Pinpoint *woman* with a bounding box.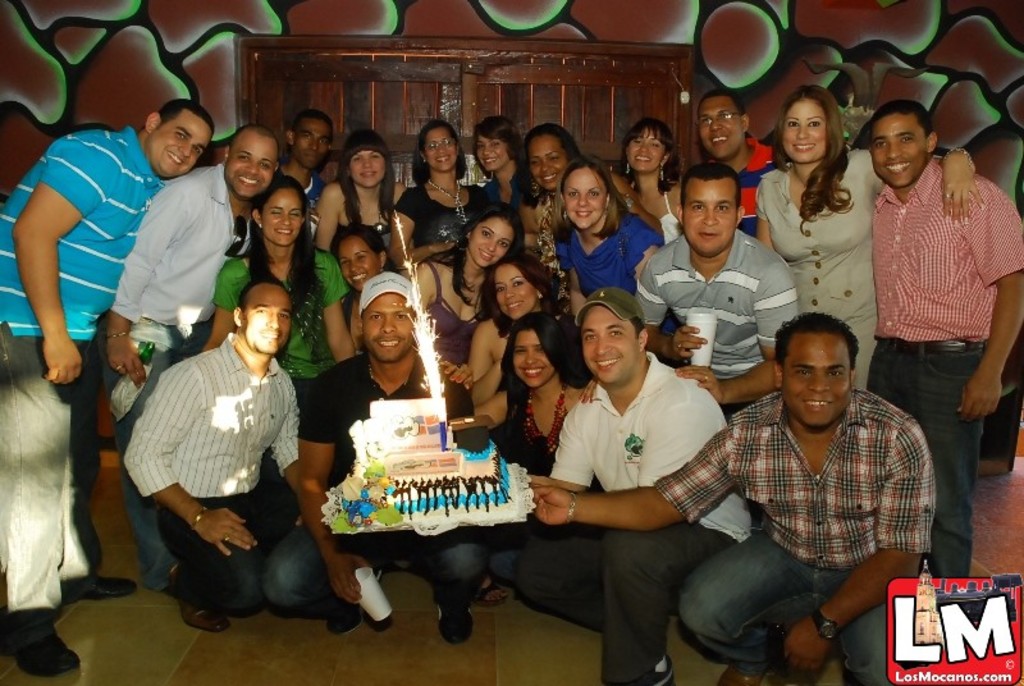
left=442, top=310, right=602, bottom=497.
